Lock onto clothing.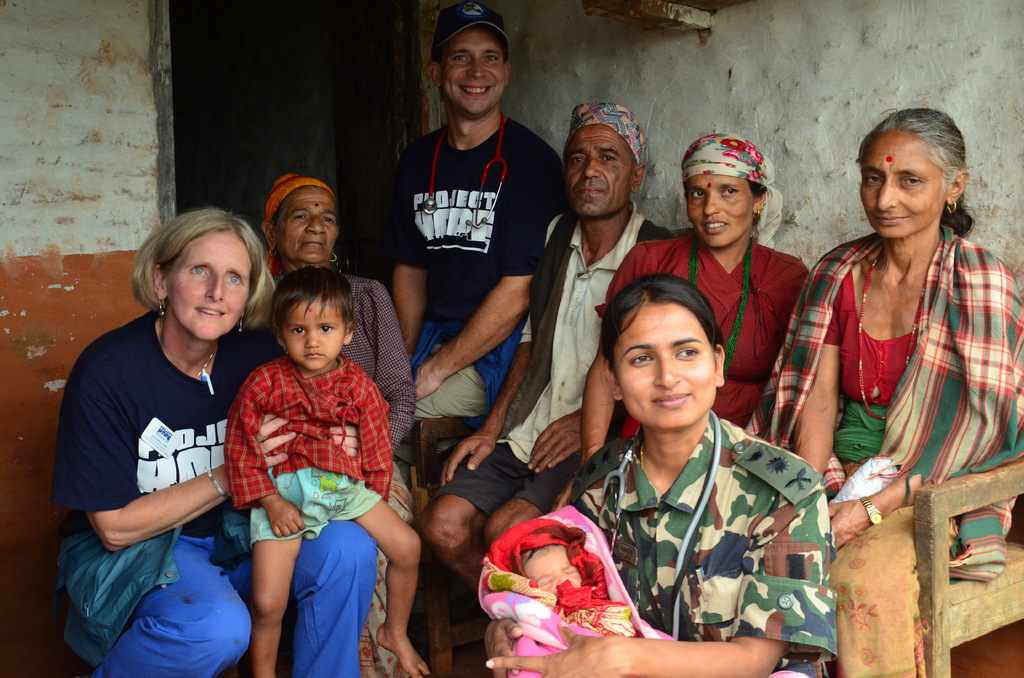
Locked: l=265, t=260, r=429, b=659.
